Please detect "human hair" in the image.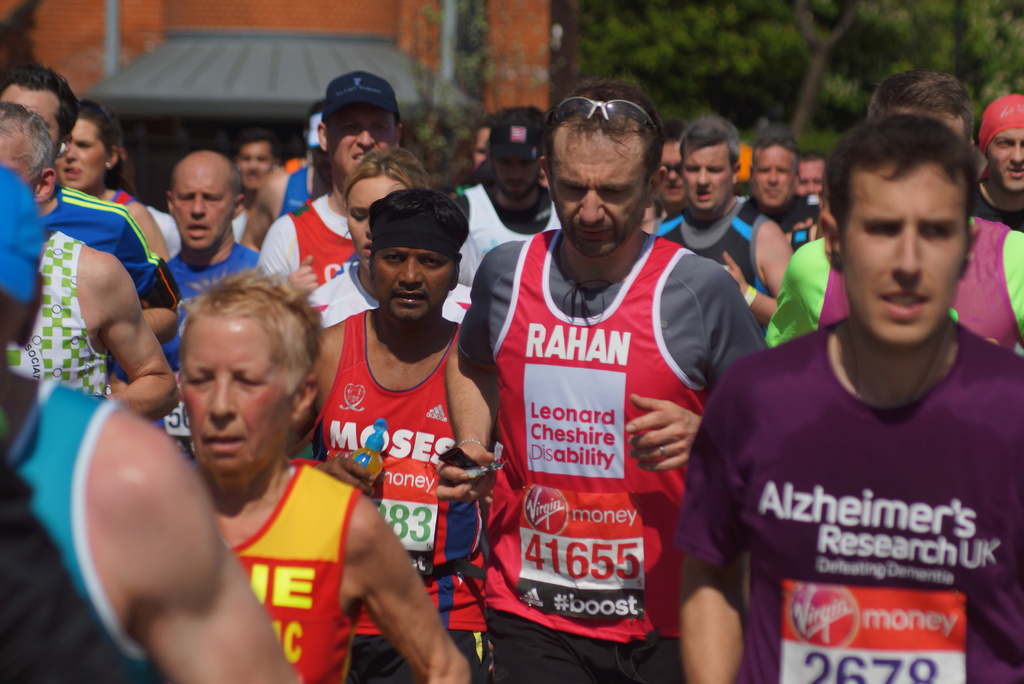
select_region(750, 128, 804, 182).
